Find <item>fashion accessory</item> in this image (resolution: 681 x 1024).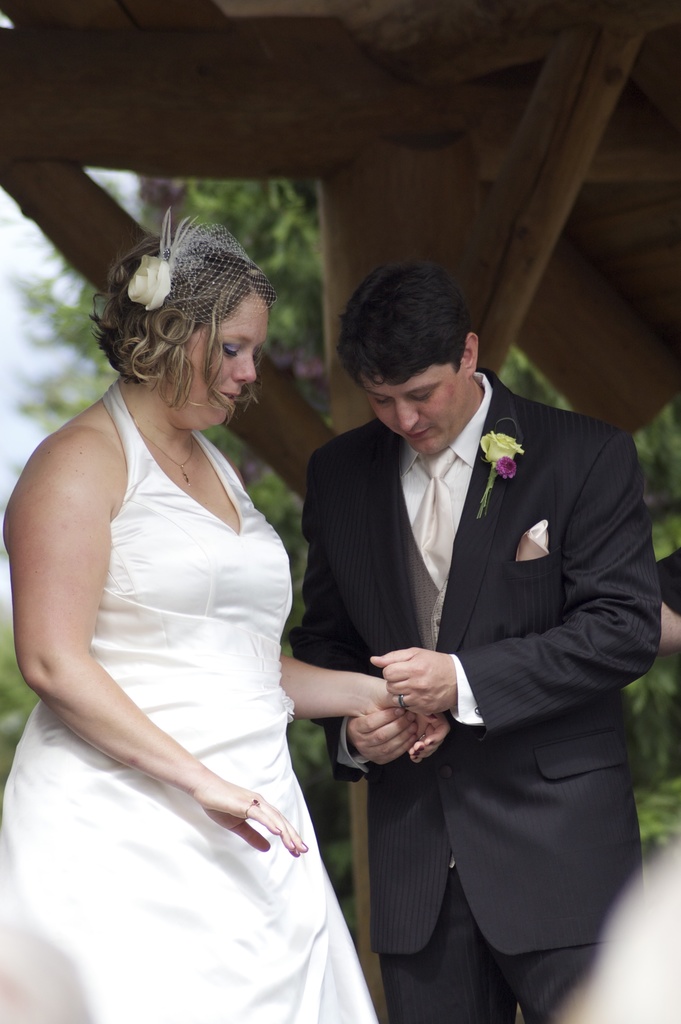
250,797,261,811.
